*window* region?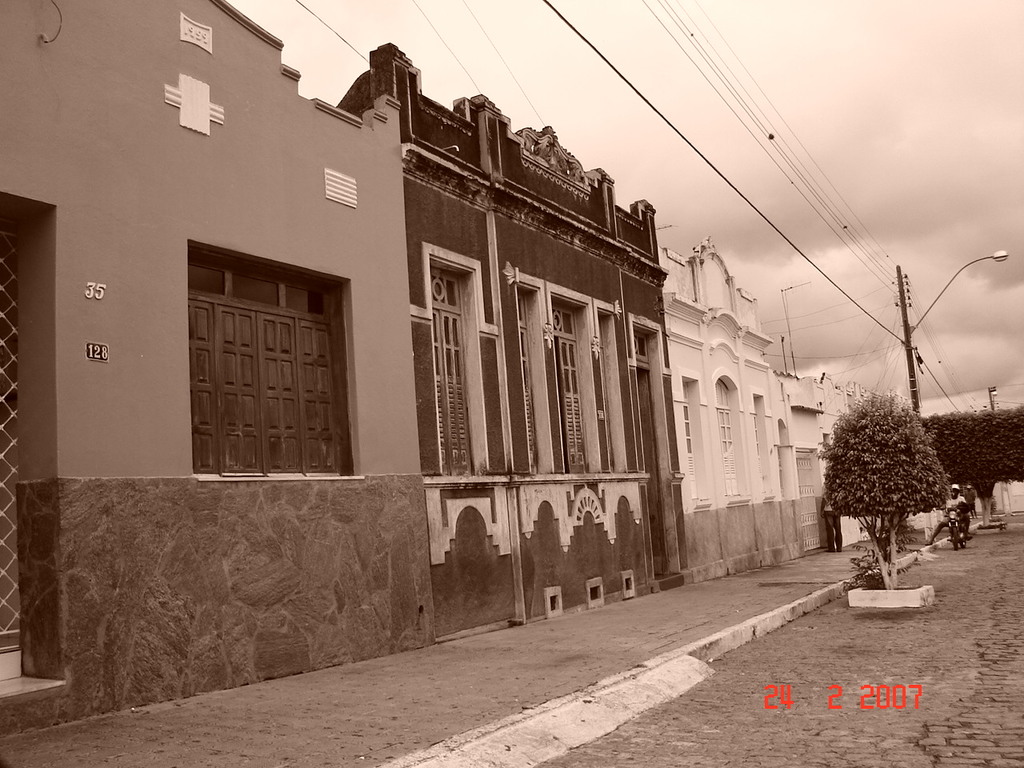
pyautogui.locateOnScreen(429, 270, 477, 474)
